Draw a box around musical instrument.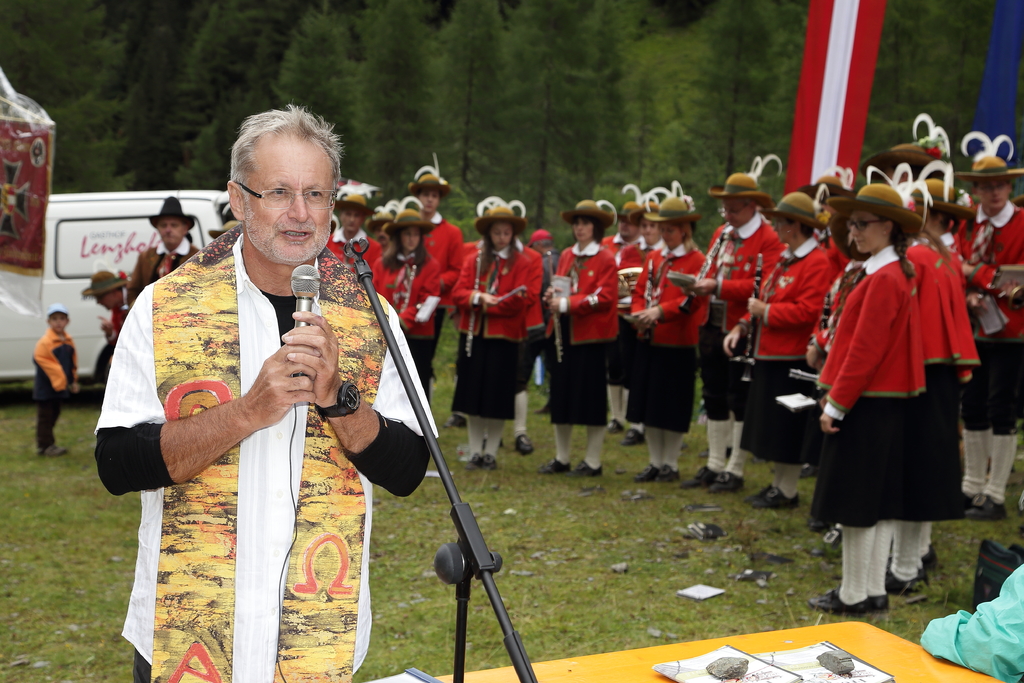
[x1=464, y1=252, x2=480, y2=360].
